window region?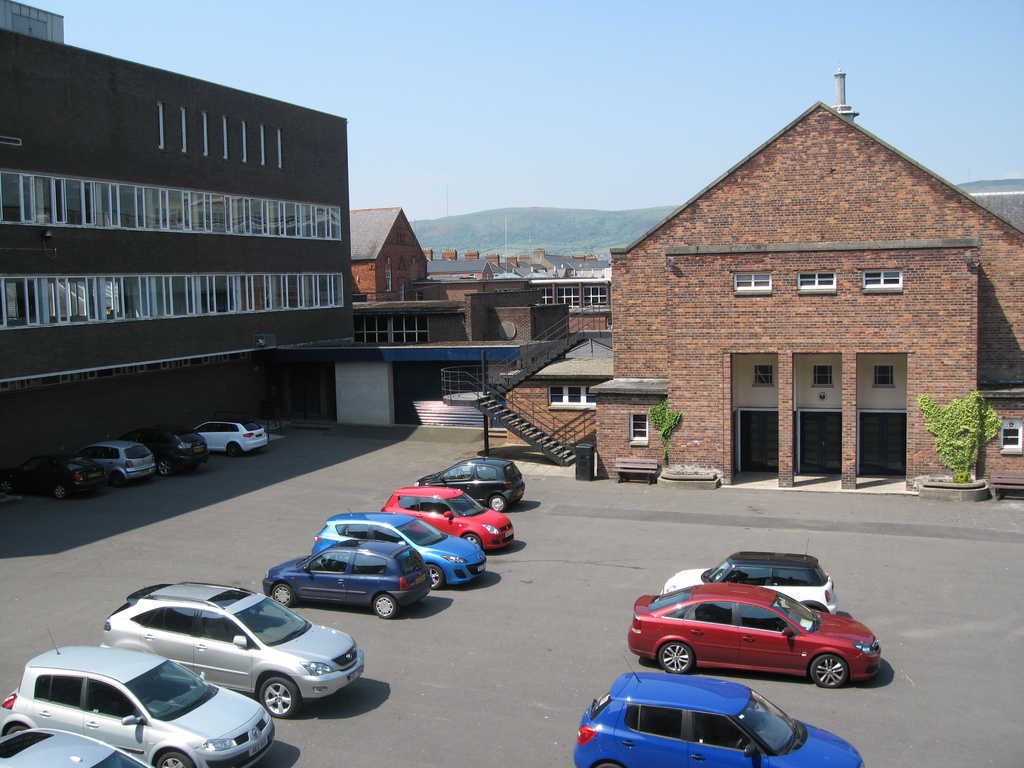
{"x1": 792, "y1": 270, "x2": 837, "y2": 293}
